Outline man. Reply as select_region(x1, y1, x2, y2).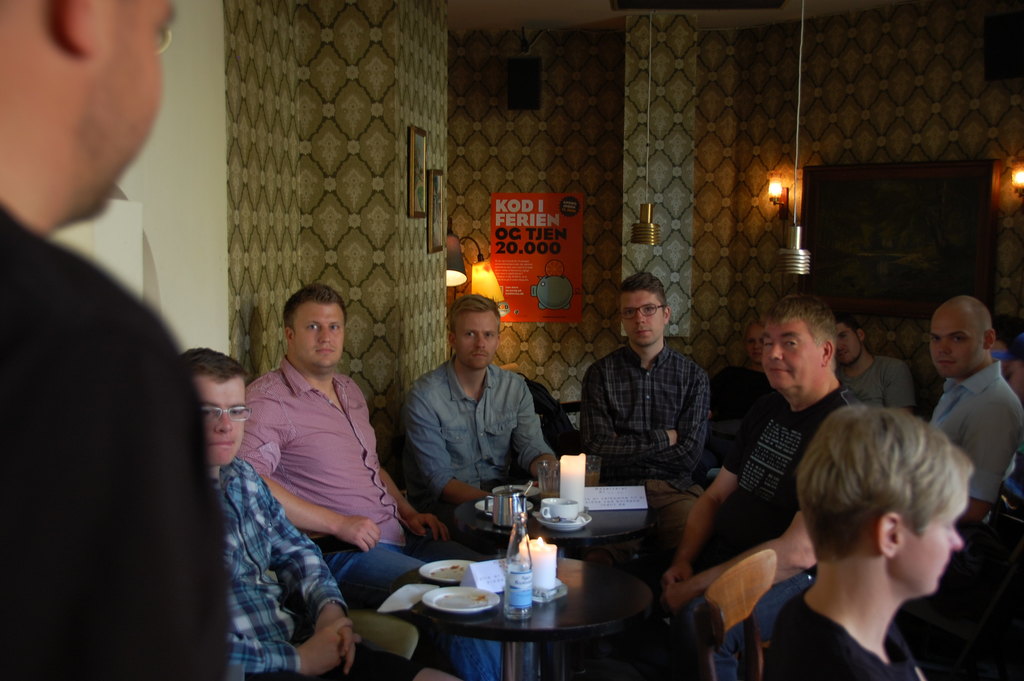
select_region(0, 0, 232, 680).
